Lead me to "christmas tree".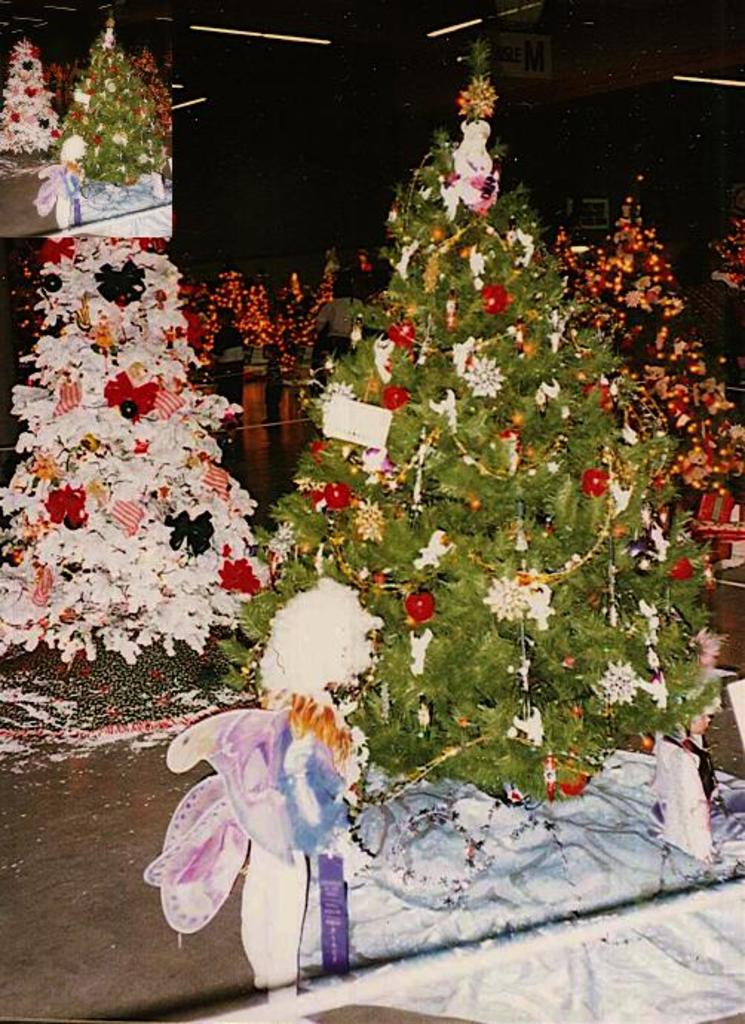
Lead to BBox(0, 9, 261, 668).
